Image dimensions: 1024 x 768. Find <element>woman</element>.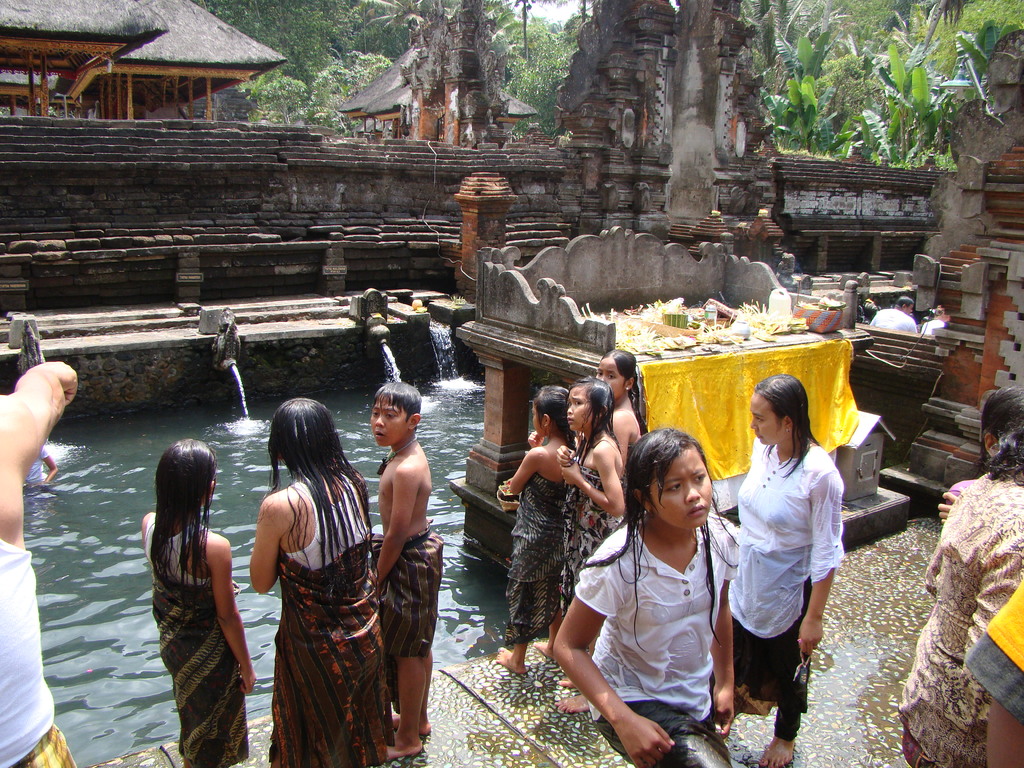
x1=236 y1=398 x2=393 y2=763.
